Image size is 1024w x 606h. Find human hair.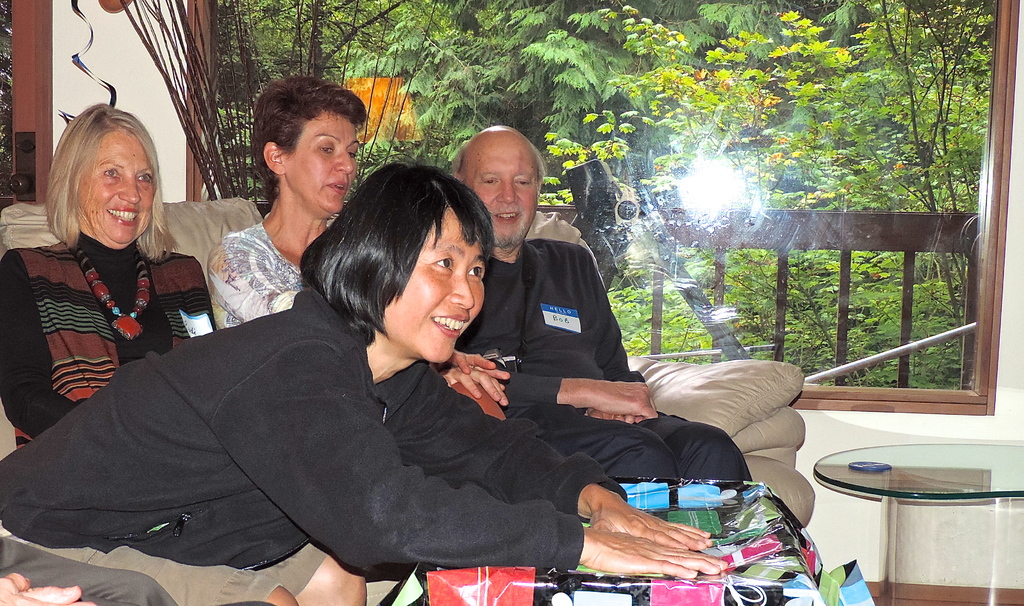
311, 154, 494, 369.
